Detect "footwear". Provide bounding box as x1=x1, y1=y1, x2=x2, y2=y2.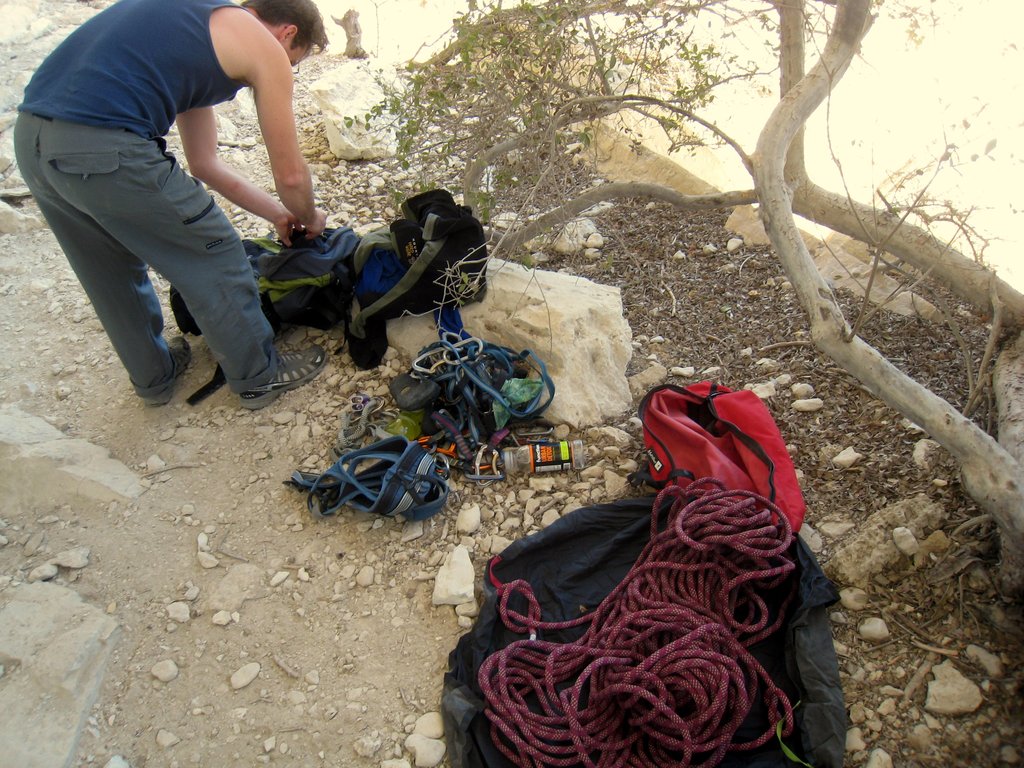
x1=237, y1=349, x2=326, y2=405.
